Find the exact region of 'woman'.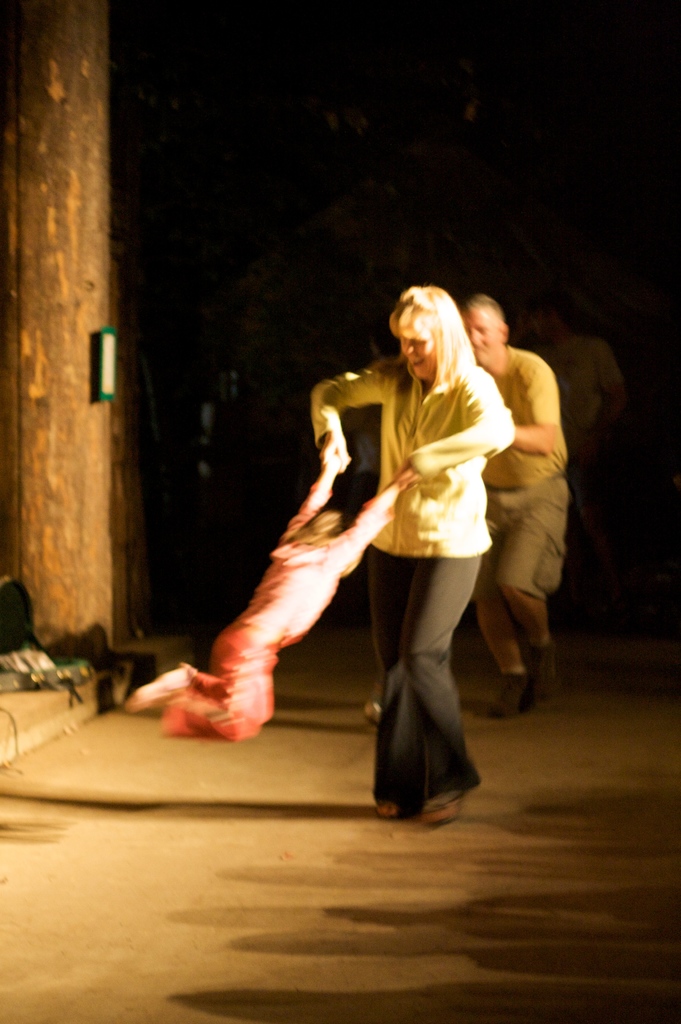
Exact region: bbox(303, 276, 526, 827).
